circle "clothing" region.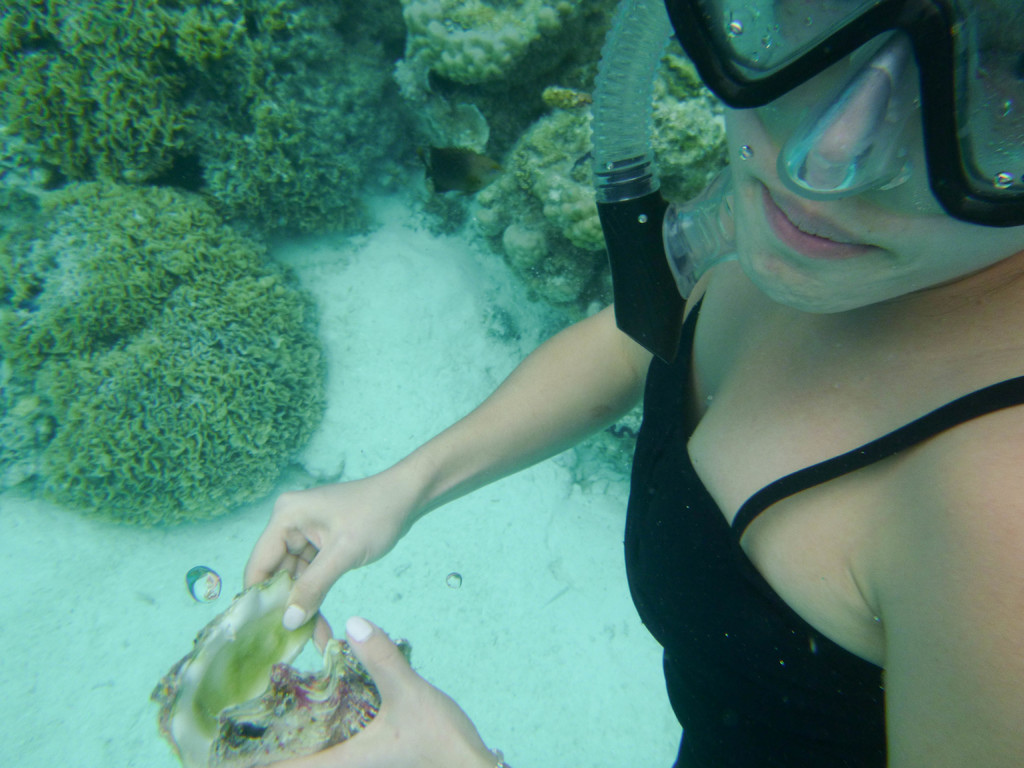
Region: (x1=623, y1=287, x2=1021, y2=767).
